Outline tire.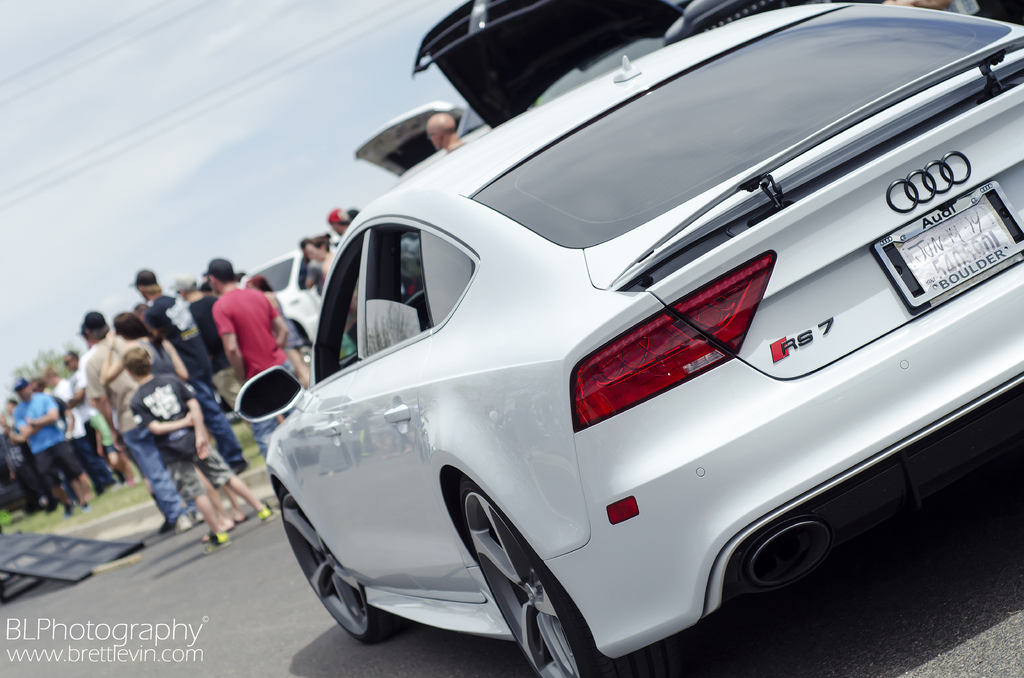
Outline: x1=282, y1=487, x2=398, y2=641.
